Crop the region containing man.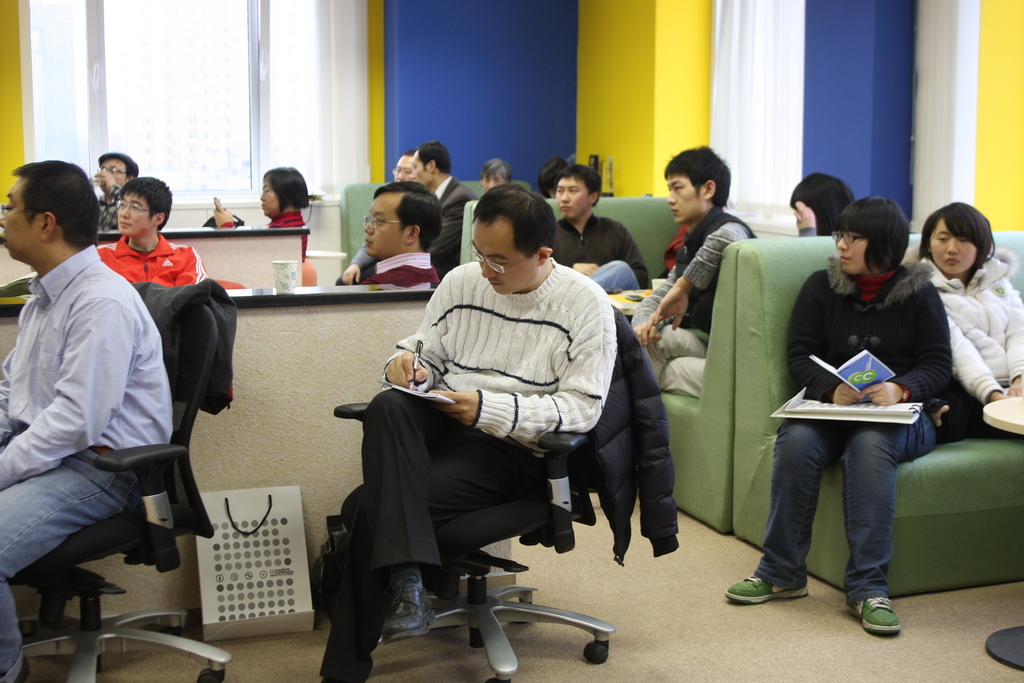
Crop region: box=[97, 176, 196, 282].
